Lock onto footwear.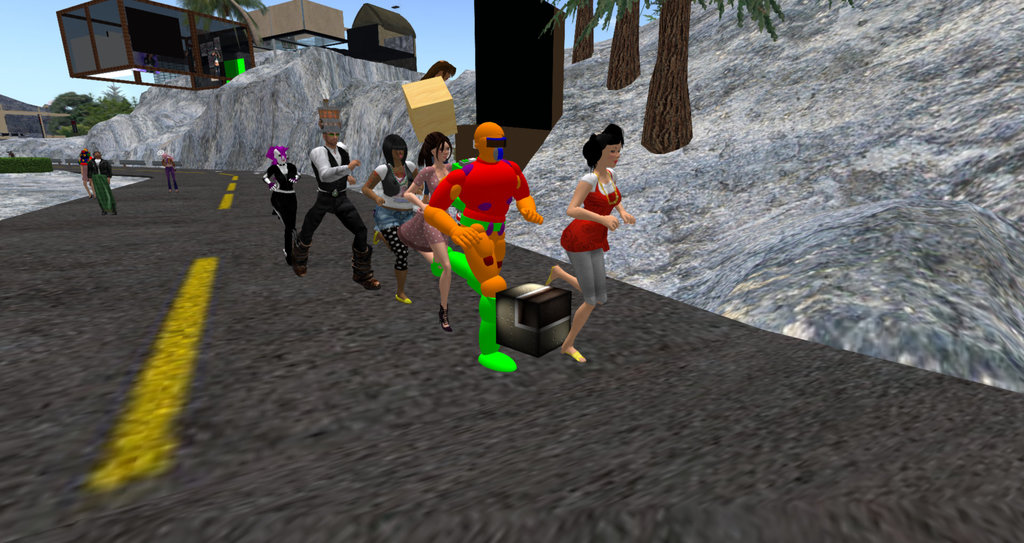
Locked: (x1=562, y1=345, x2=589, y2=364).
